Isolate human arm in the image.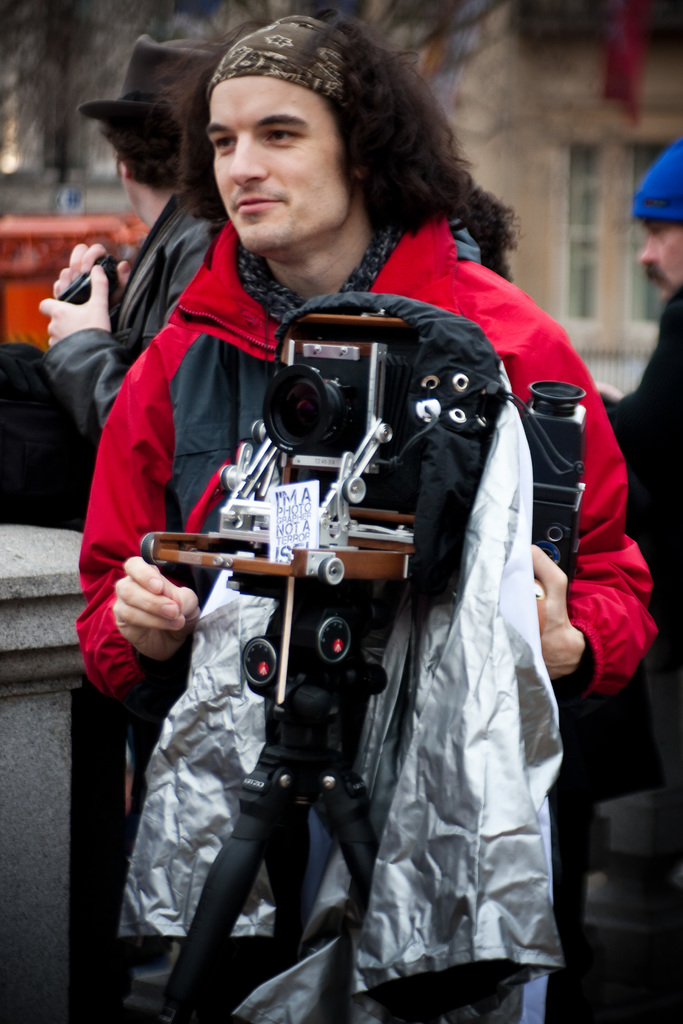
Isolated region: l=602, t=286, r=680, b=479.
